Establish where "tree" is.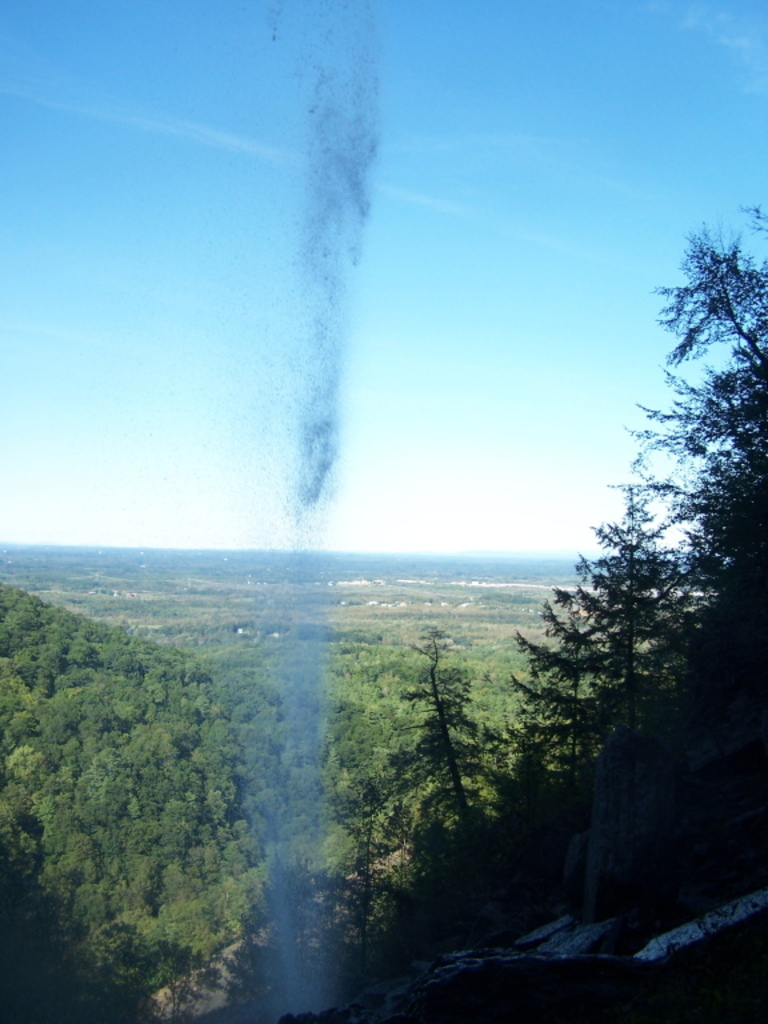
Established at 313,765,416,929.
